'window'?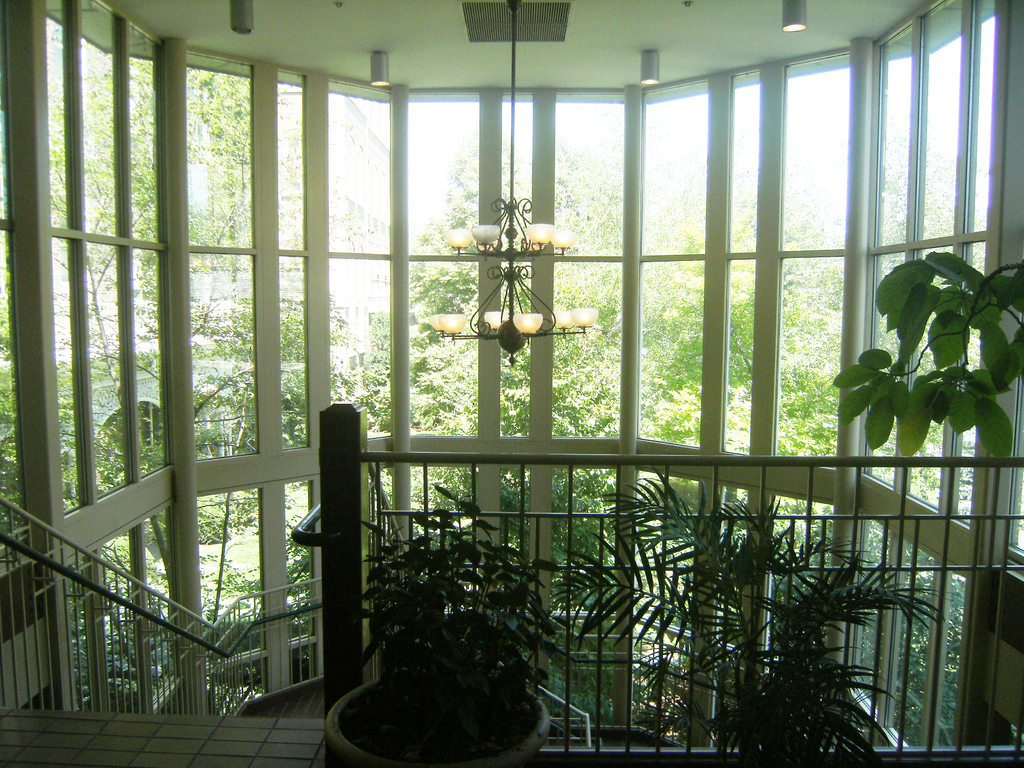
region(0, 0, 1023, 761)
